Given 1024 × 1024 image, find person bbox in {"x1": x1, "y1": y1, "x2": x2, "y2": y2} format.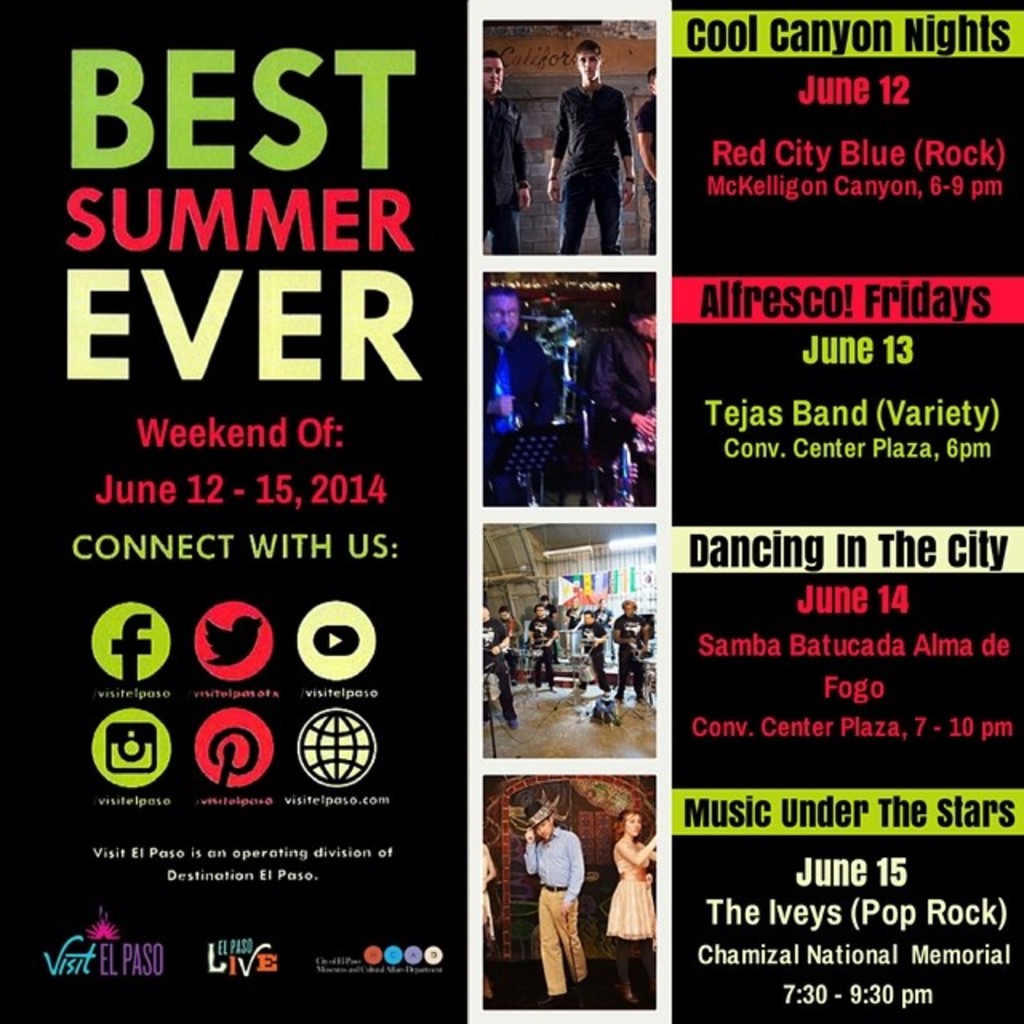
{"x1": 534, "y1": 611, "x2": 558, "y2": 706}.
